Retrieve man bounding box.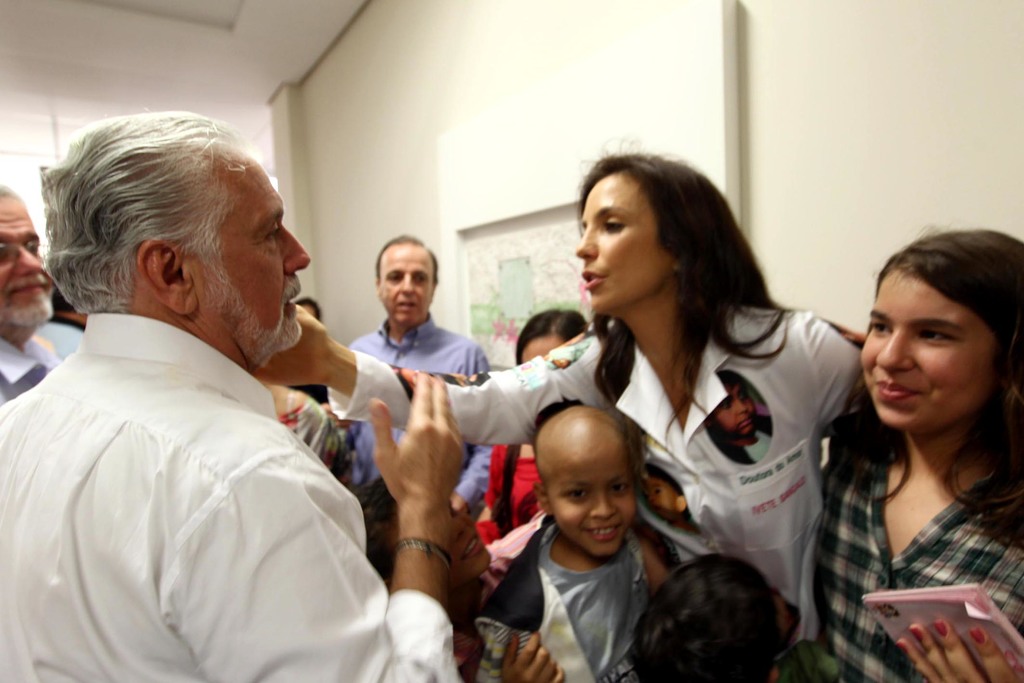
Bounding box: x1=0, y1=120, x2=449, y2=682.
